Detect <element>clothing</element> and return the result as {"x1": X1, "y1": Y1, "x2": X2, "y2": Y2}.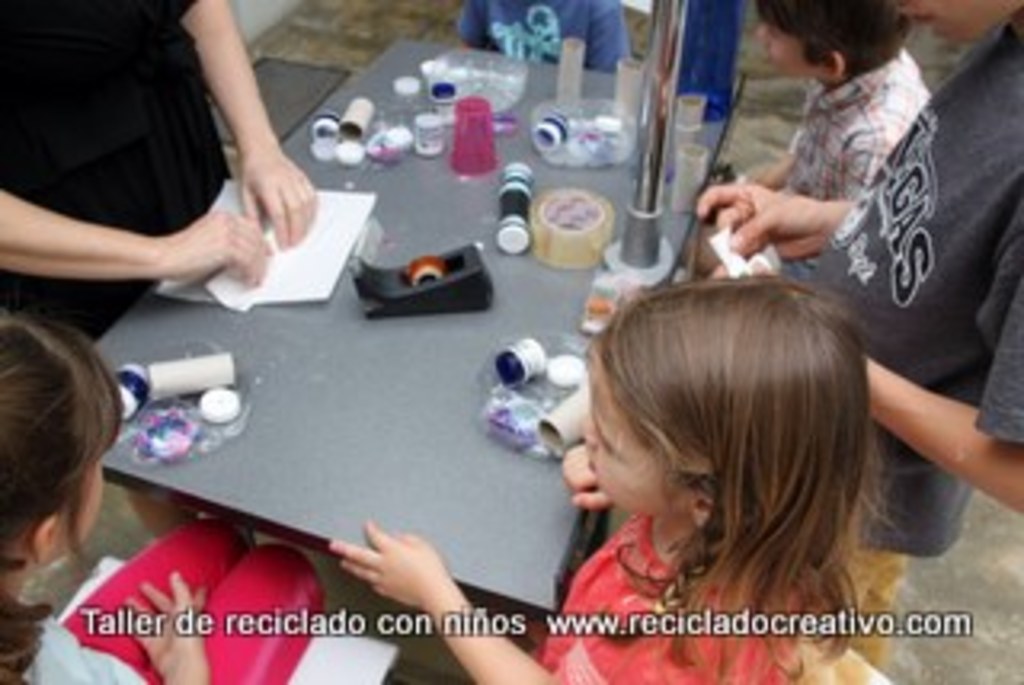
{"x1": 35, "y1": 515, "x2": 326, "y2": 682}.
